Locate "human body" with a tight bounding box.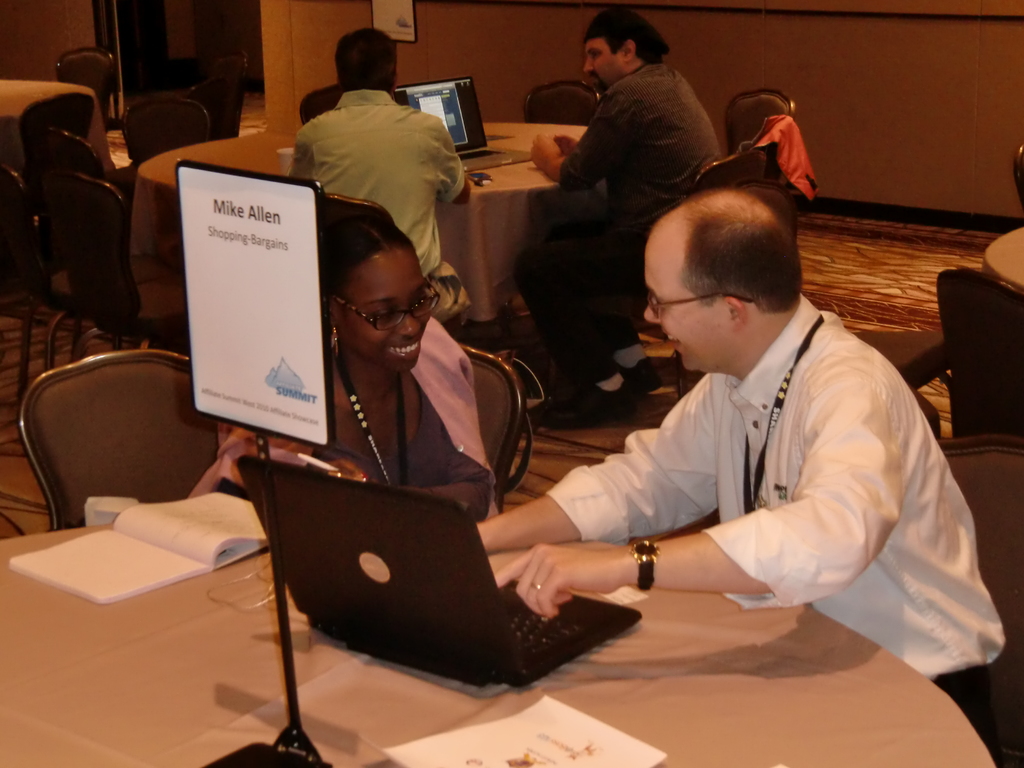
detection(280, 43, 477, 321).
